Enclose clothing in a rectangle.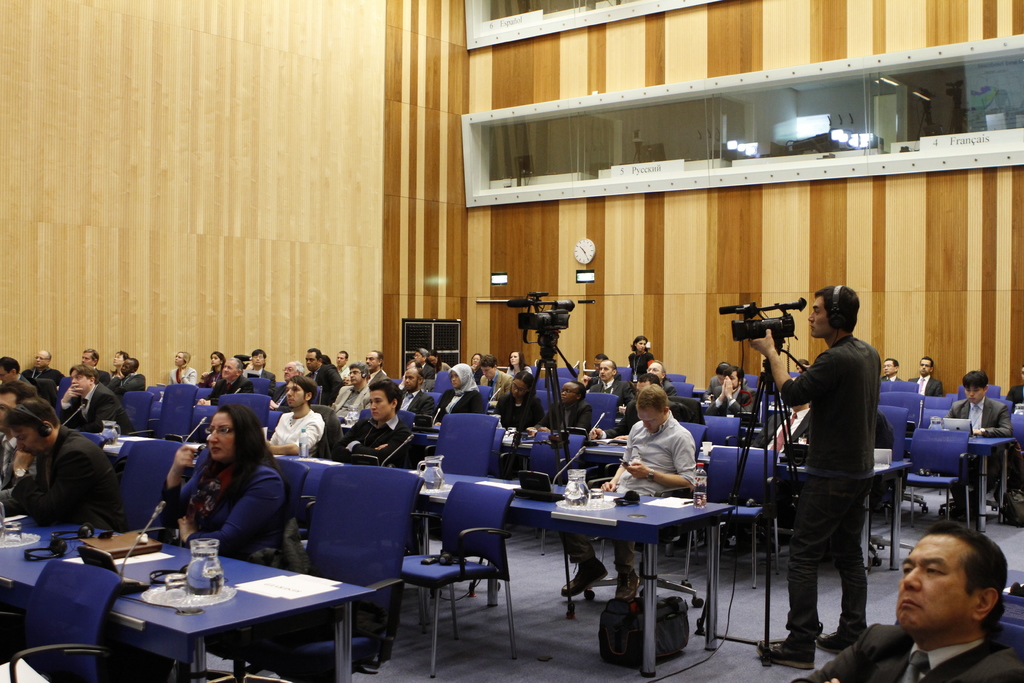
bbox=(541, 400, 589, 429).
